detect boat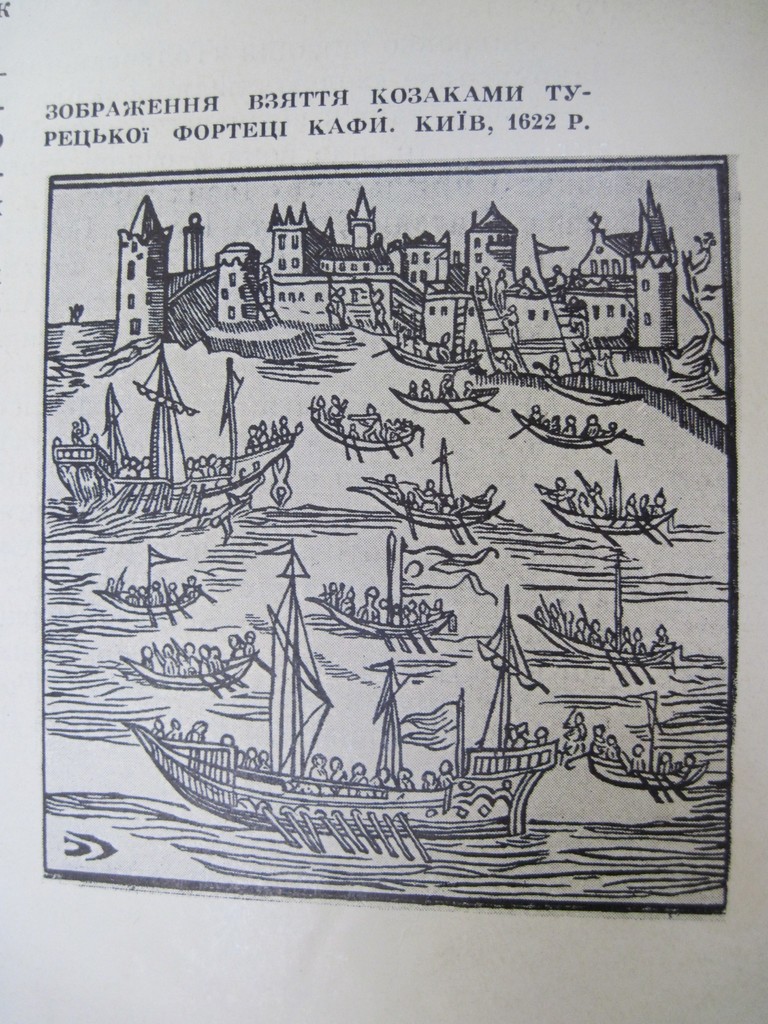
(left=345, top=429, right=506, bottom=532)
